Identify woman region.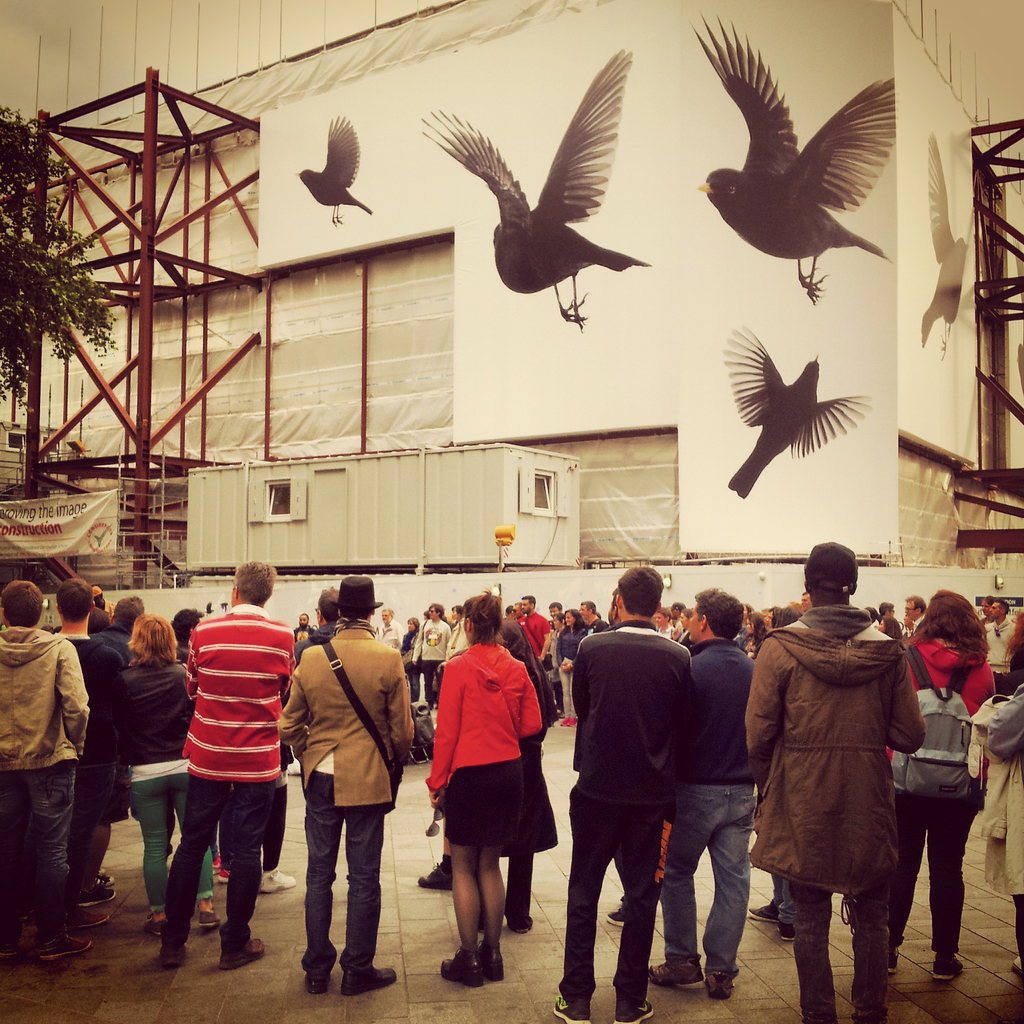
Region: BBox(879, 613, 907, 640).
